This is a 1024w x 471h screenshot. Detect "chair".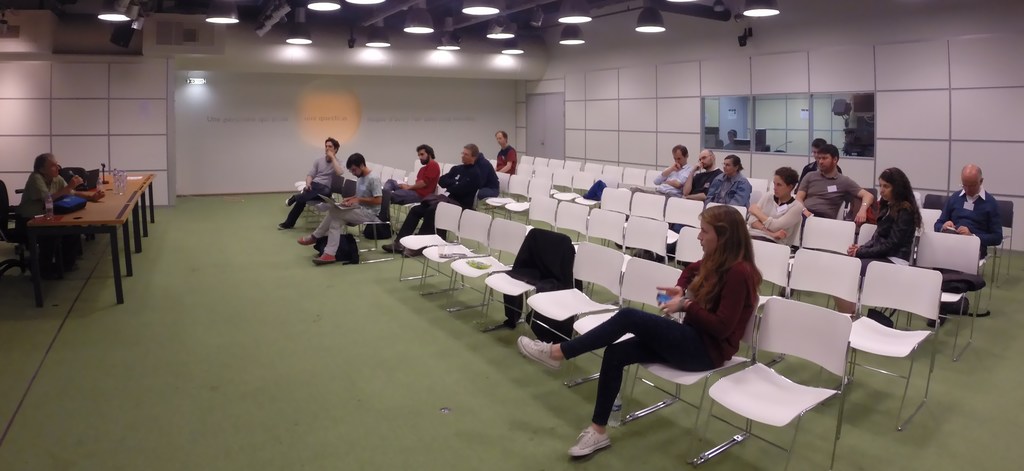
(521,156,535,163).
